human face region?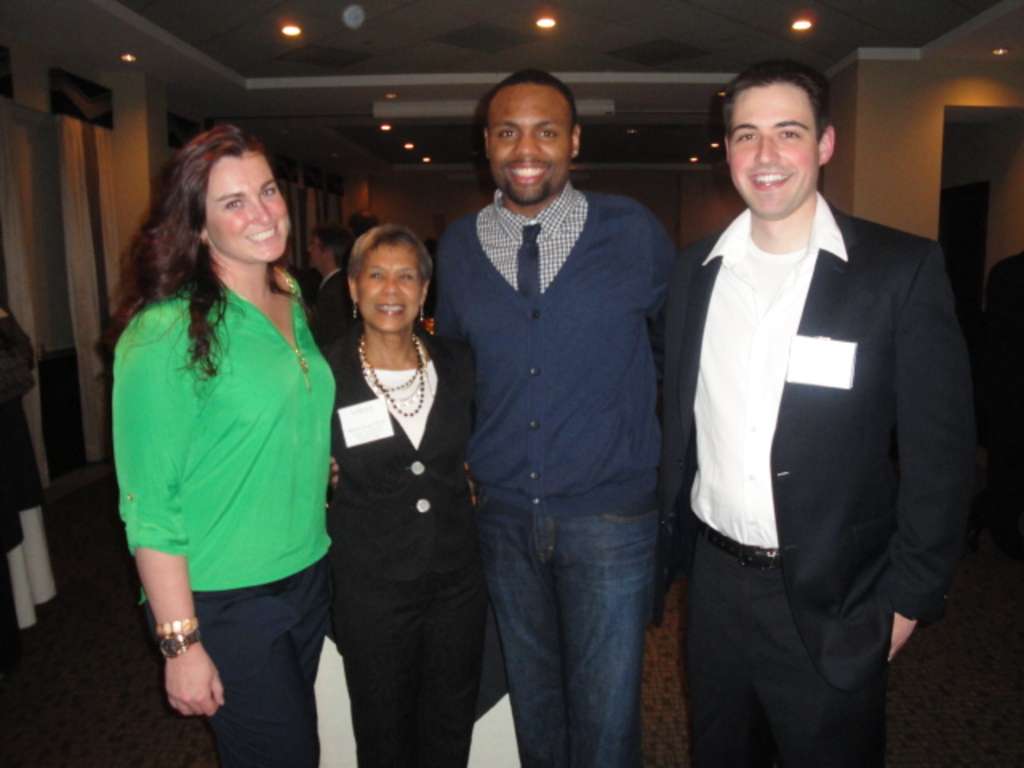
(486,82,560,206)
